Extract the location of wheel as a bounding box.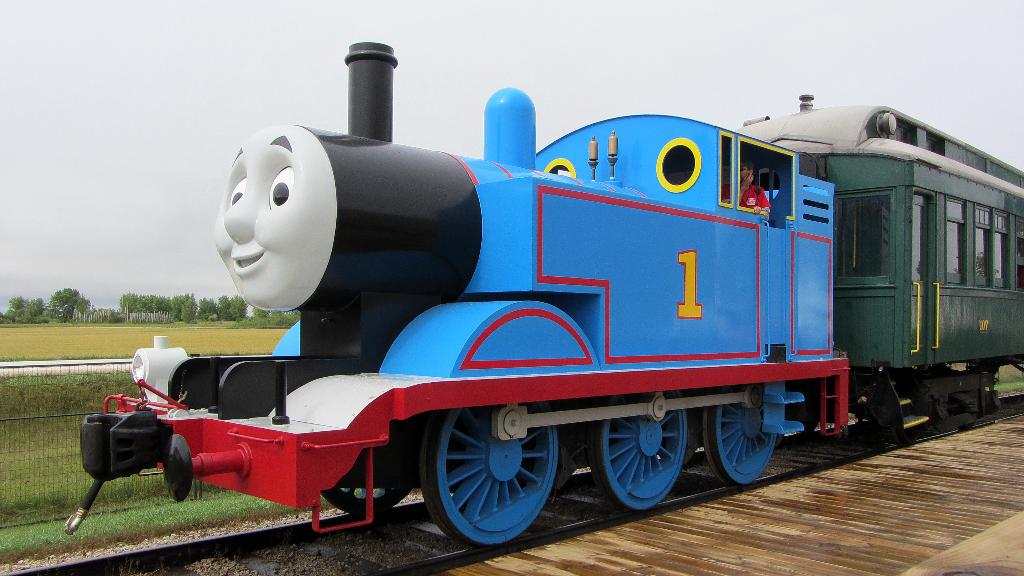
{"left": 322, "top": 483, "right": 409, "bottom": 514}.
